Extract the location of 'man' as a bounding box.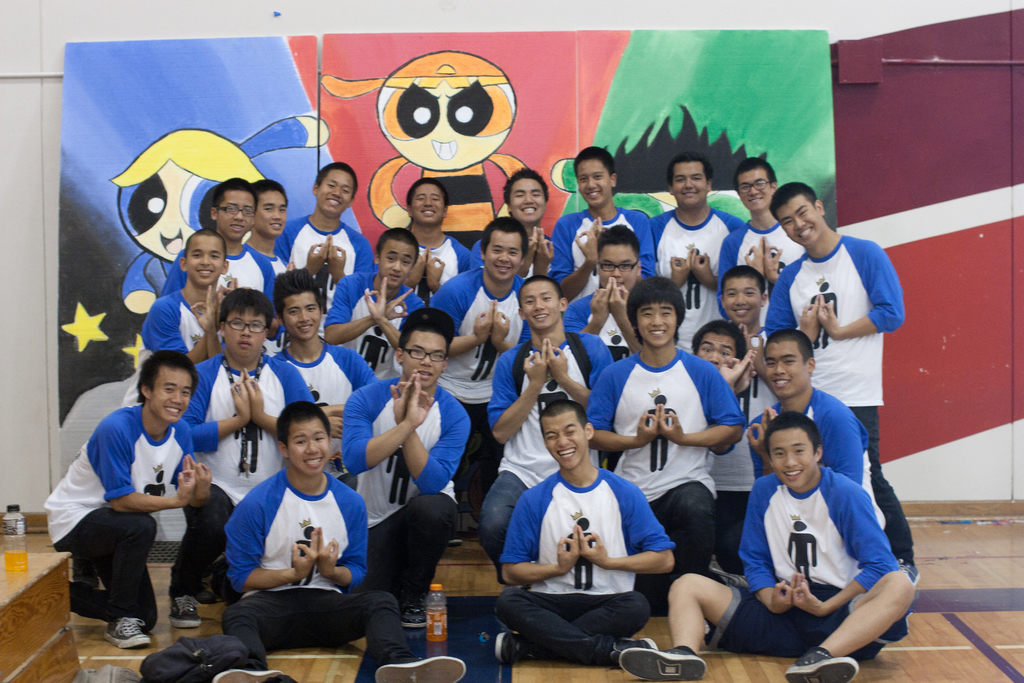
box=[561, 222, 650, 367].
